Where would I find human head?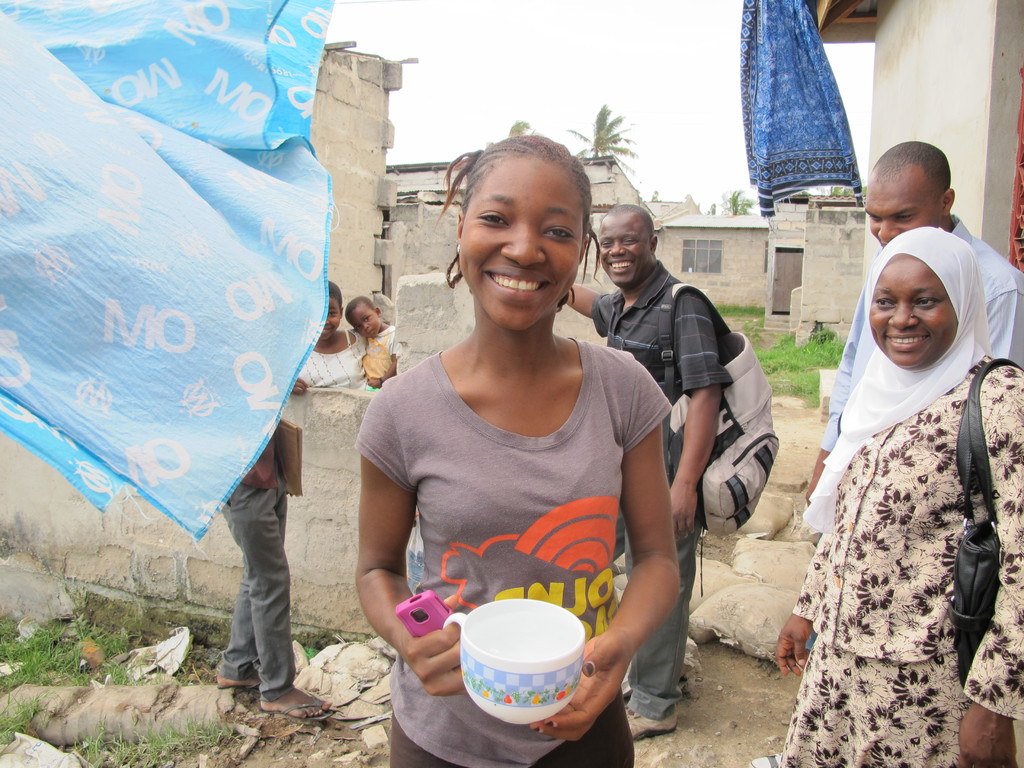
At rect(444, 131, 597, 307).
